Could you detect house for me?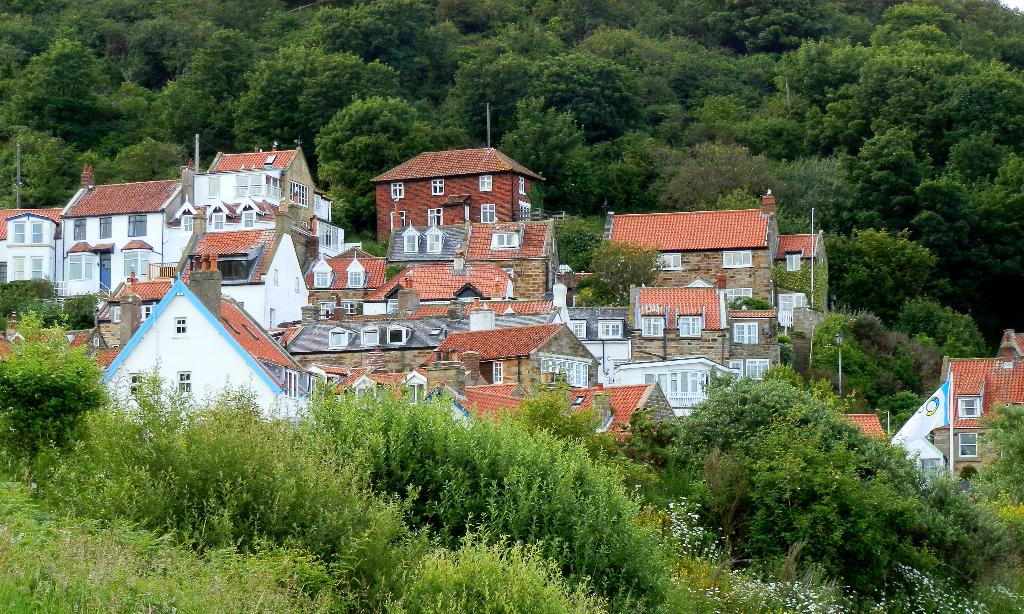
Detection result: bbox(598, 181, 776, 290).
